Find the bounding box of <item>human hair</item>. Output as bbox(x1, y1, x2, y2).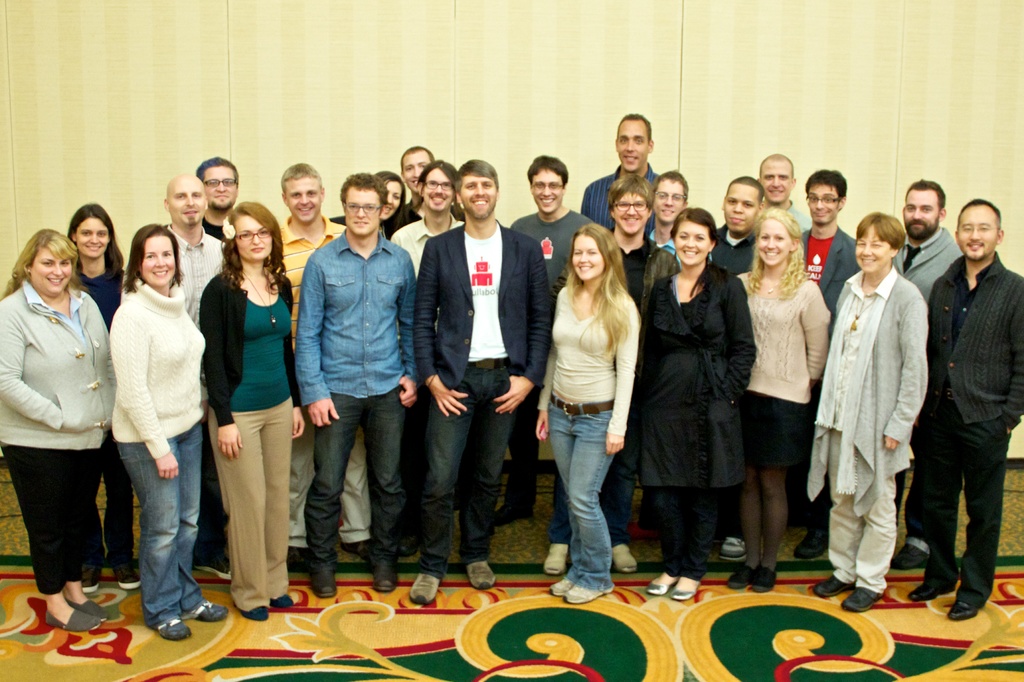
bbox(451, 158, 500, 200).
